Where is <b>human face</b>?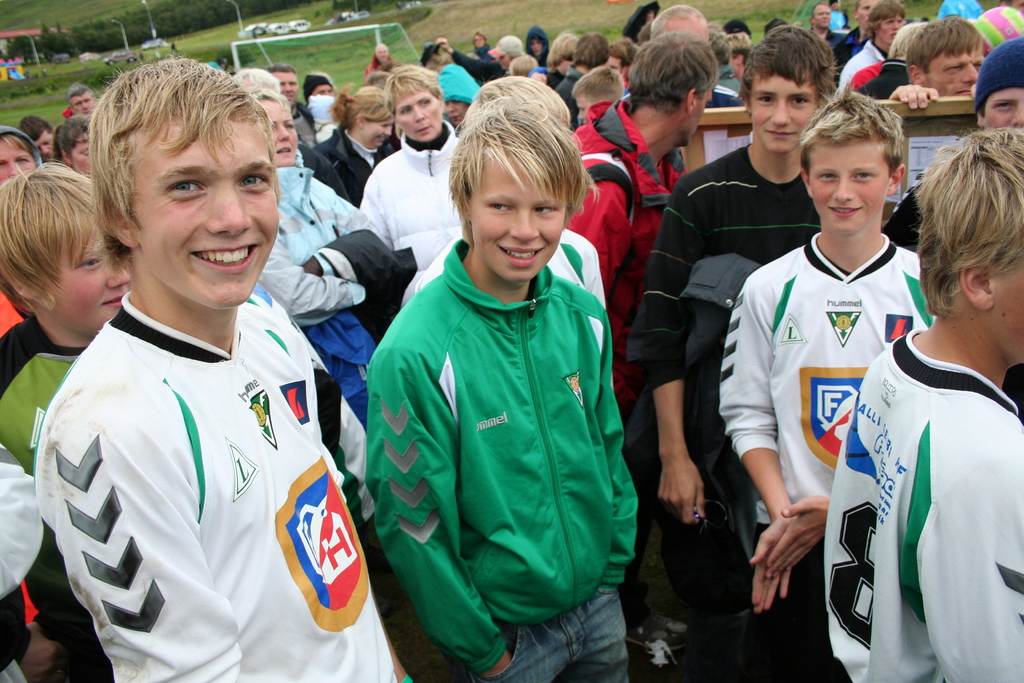
{"left": 878, "top": 21, "right": 903, "bottom": 47}.
